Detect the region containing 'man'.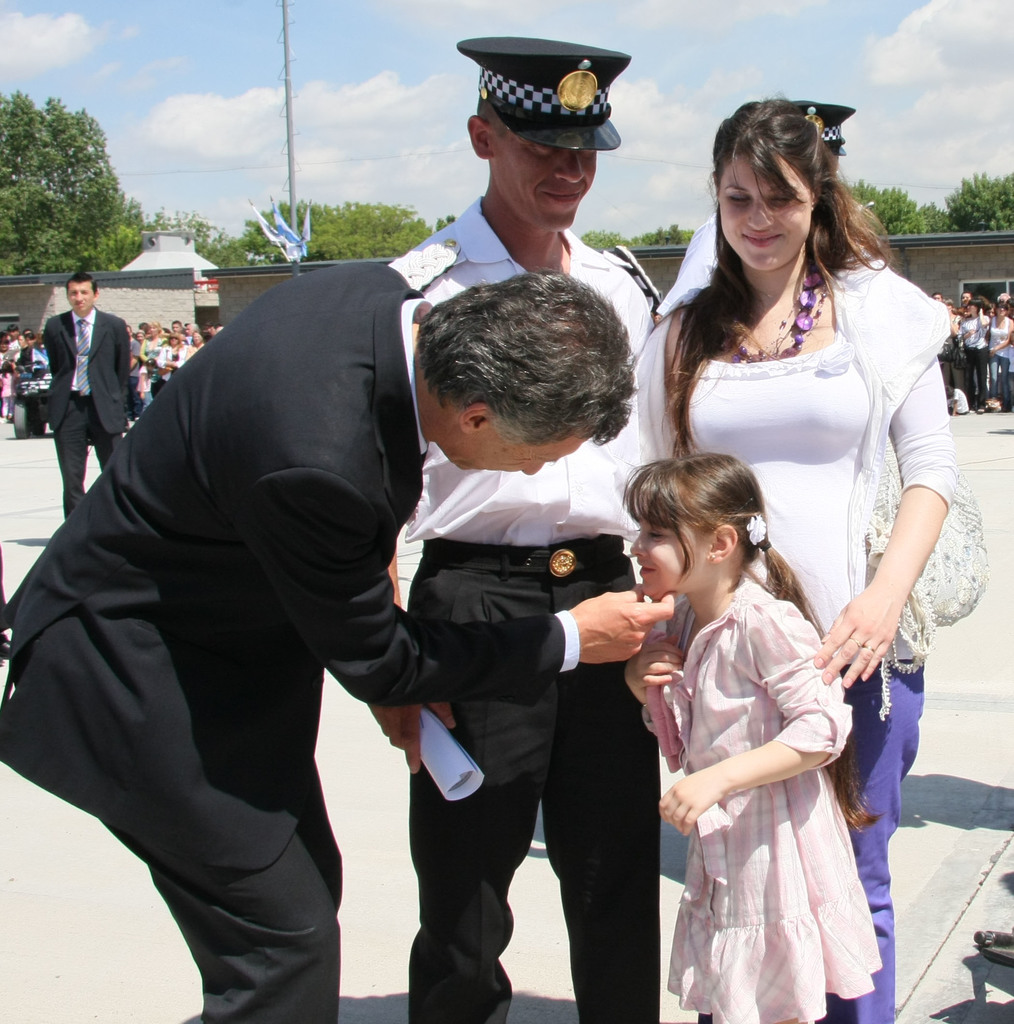
rect(61, 176, 571, 1023).
